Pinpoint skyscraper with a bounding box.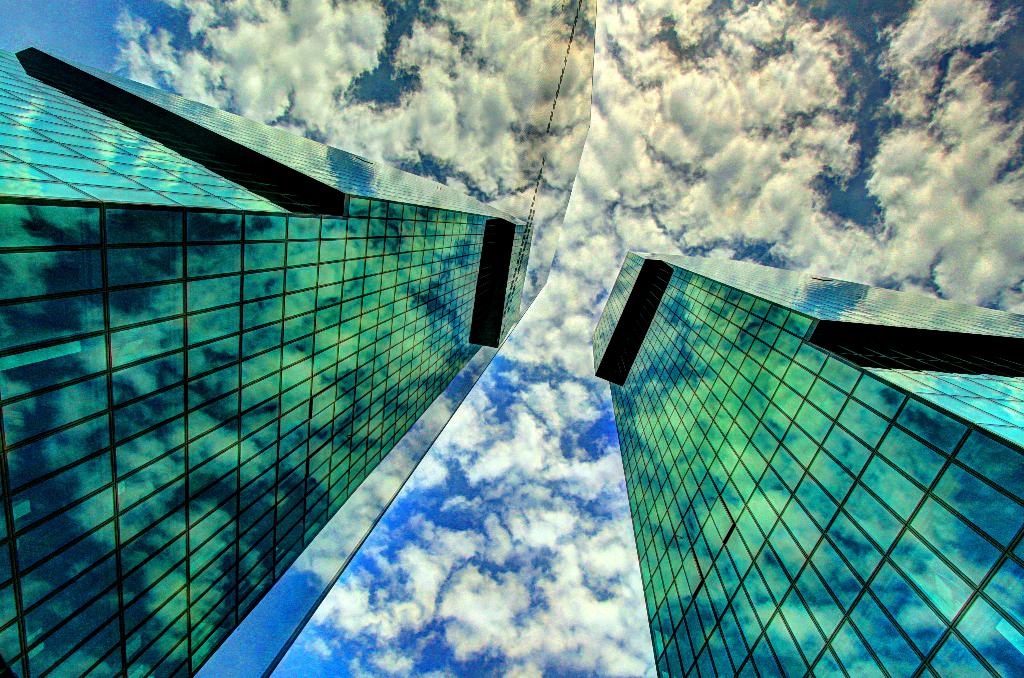
Rect(604, 257, 1006, 677).
